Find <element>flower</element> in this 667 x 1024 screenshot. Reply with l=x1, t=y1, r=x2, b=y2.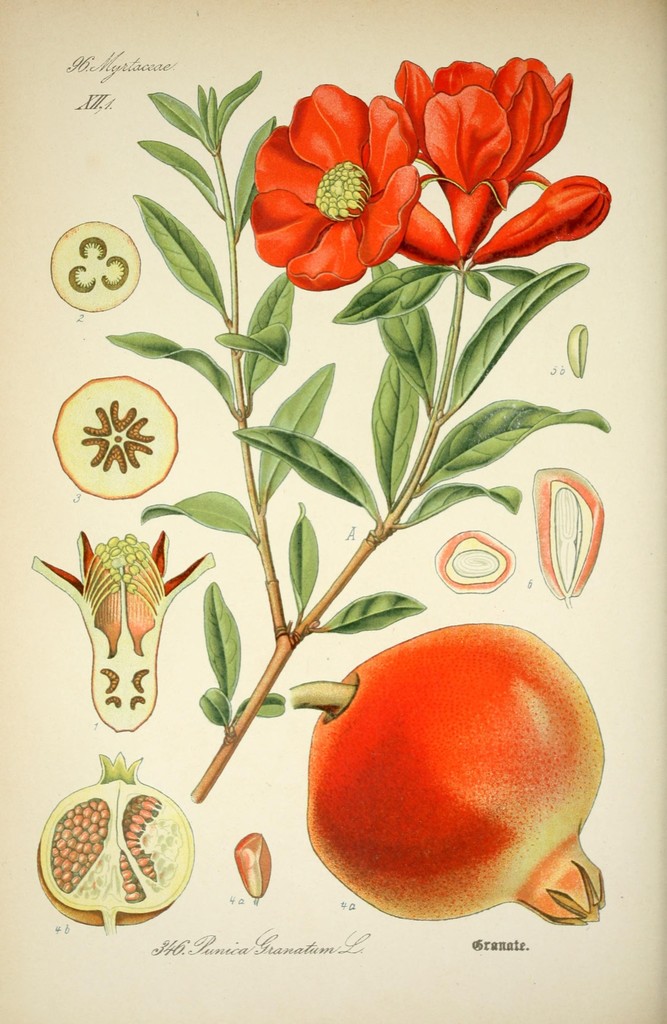
l=400, t=59, r=617, b=276.
